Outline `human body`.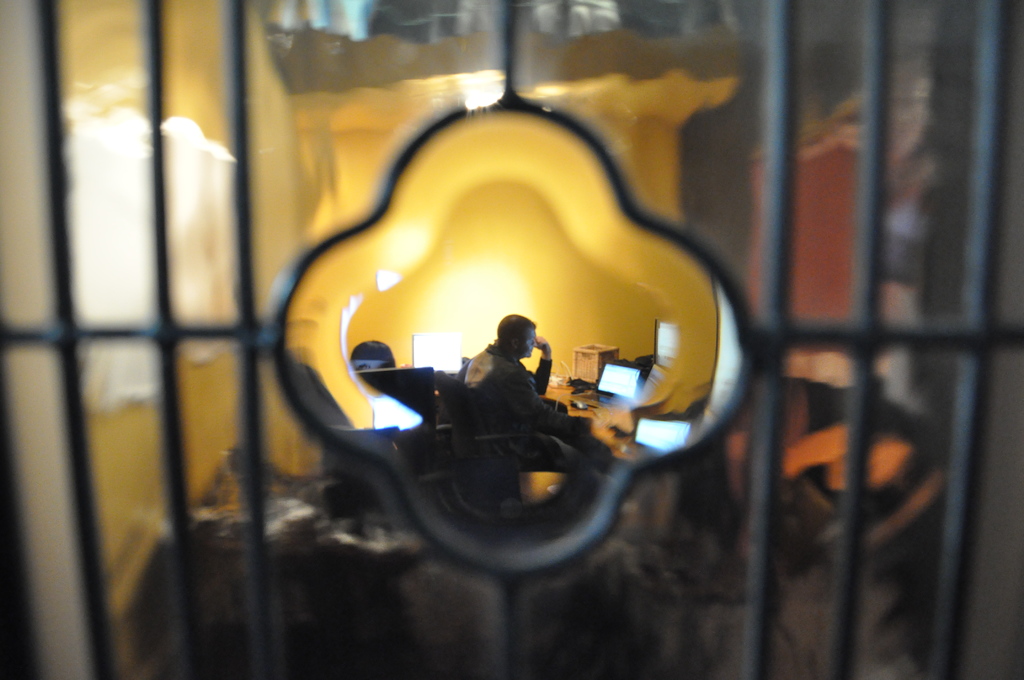
Outline: 462/312/621/489.
